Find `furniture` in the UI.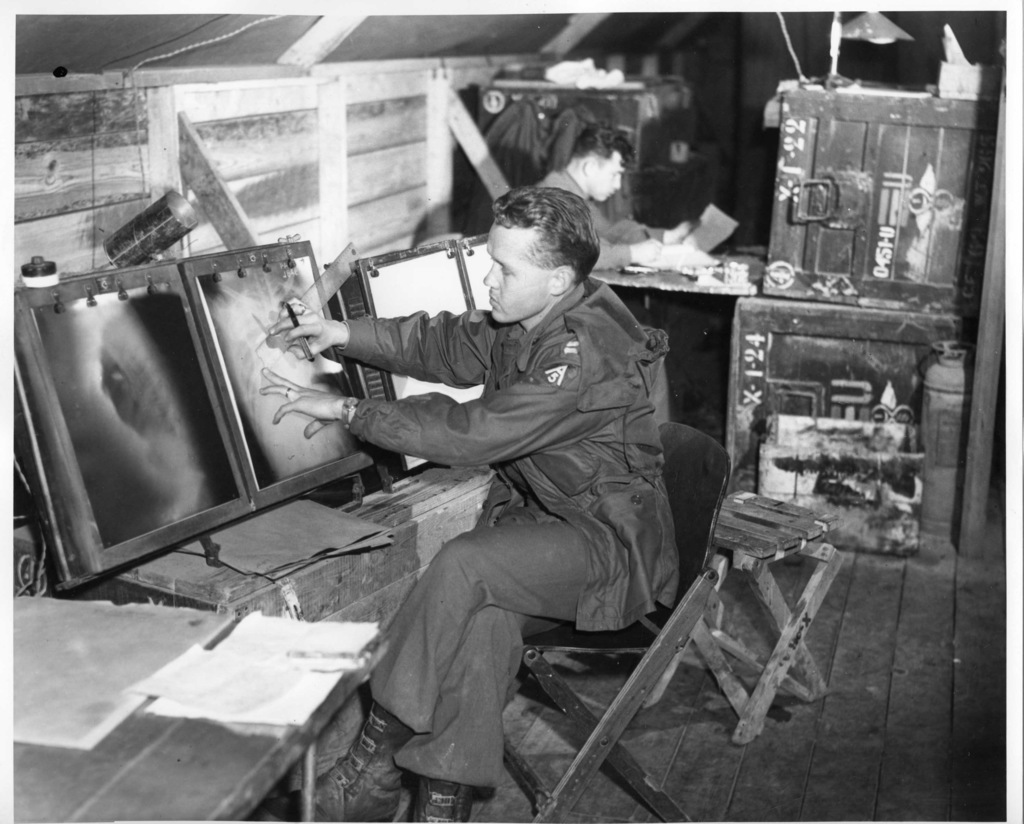
UI element at 0, 591, 387, 823.
